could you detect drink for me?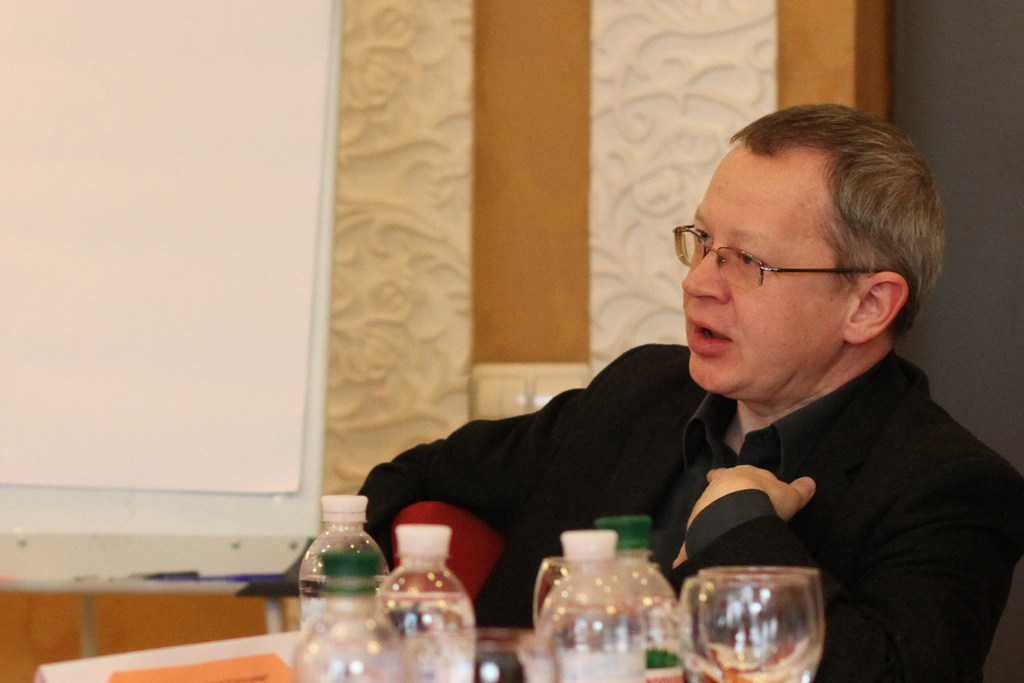
Detection result: bbox(294, 498, 393, 637).
